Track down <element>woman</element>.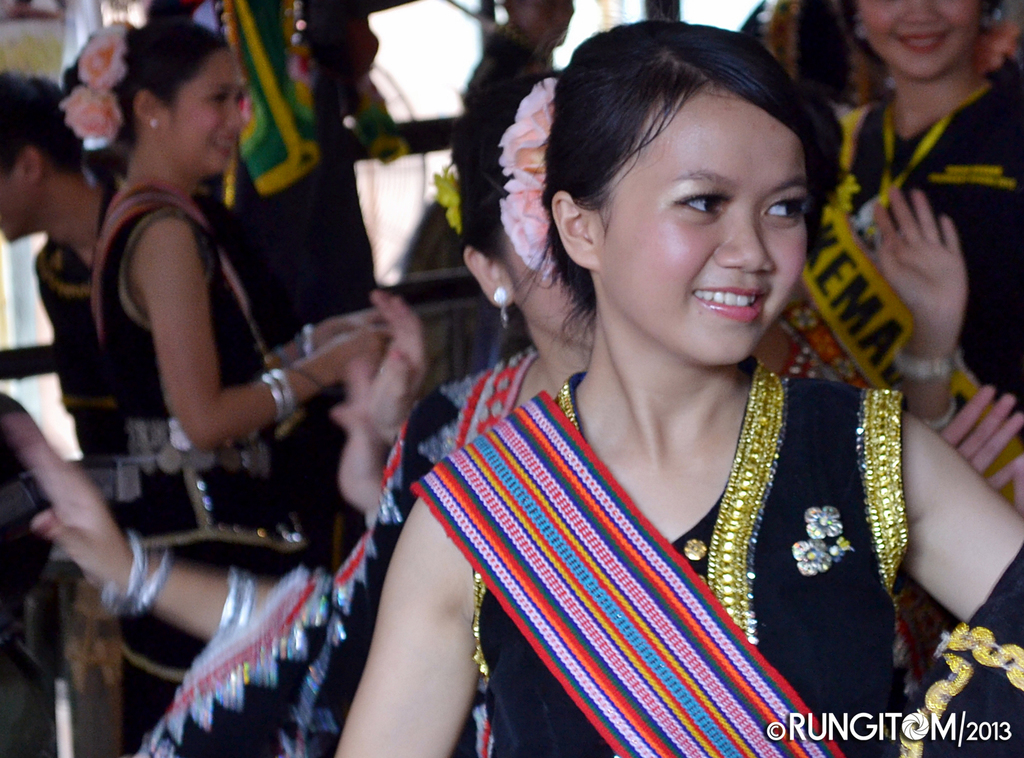
Tracked to [left=0, top=69, right=1019, bottom=757].
